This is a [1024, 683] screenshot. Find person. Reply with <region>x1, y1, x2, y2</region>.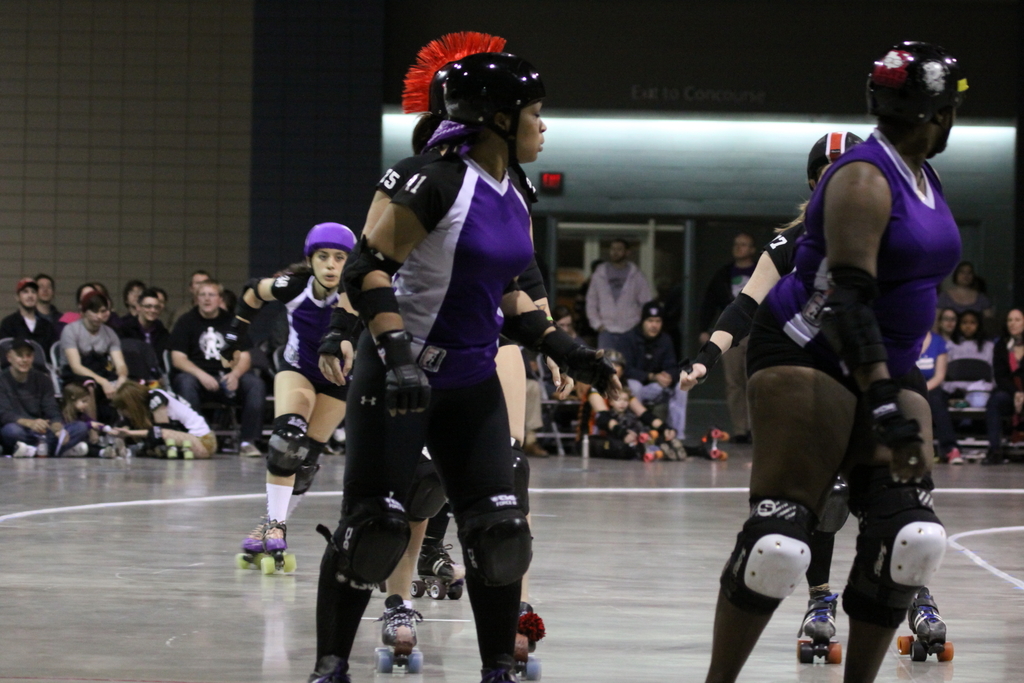
<region>556, 370, 686, 459</region>.
